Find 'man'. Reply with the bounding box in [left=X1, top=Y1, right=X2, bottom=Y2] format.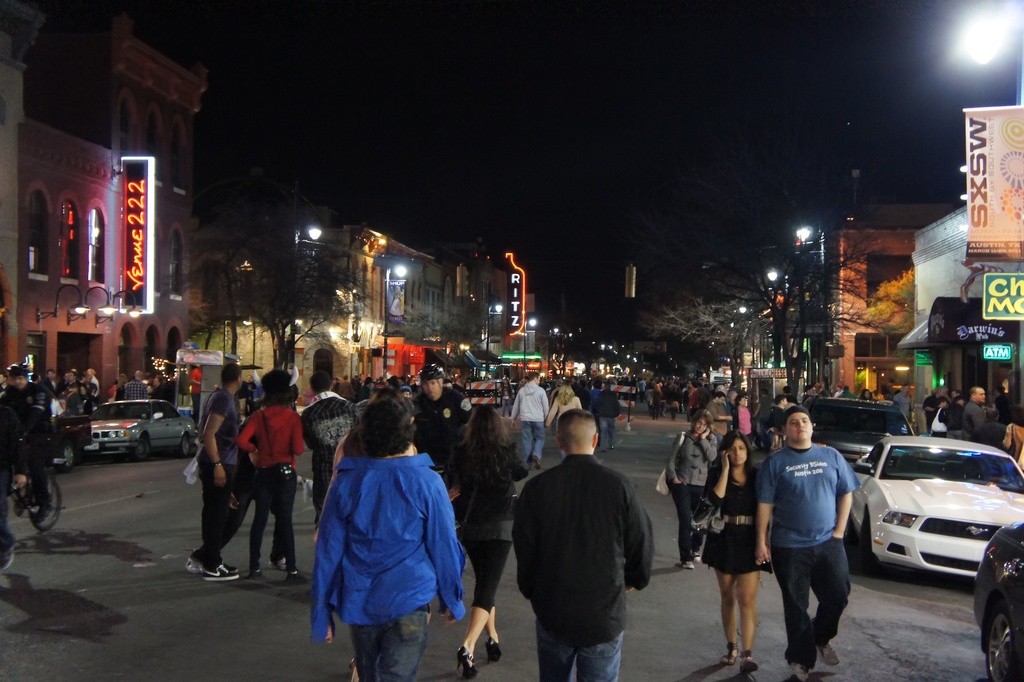
[left=959, top=384, right=993, bottom=449].
